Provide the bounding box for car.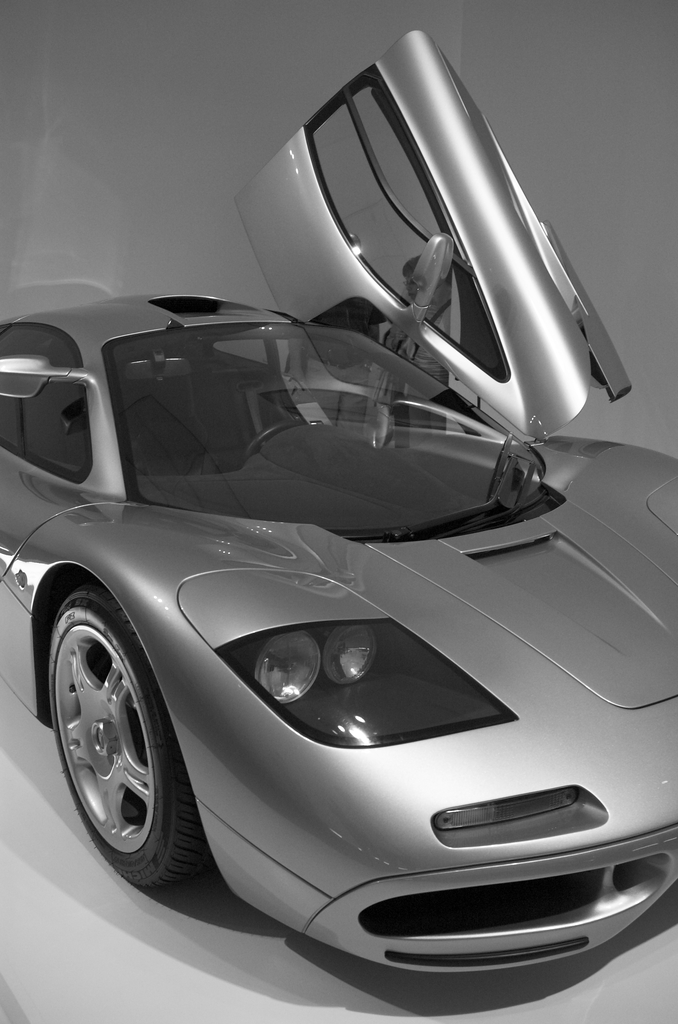
{"left": 0, "top": 28, "right": 677, "bottom": 972}.
